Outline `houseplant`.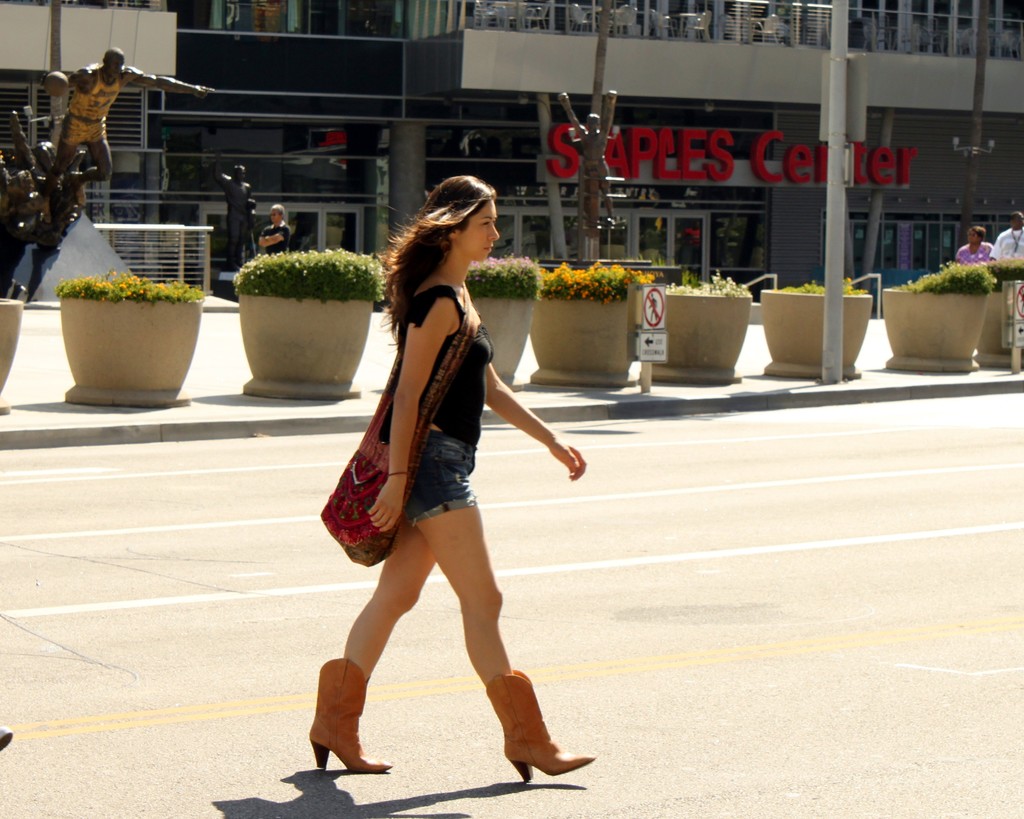
Outline: bbox=(532, 254, 668, 384).
